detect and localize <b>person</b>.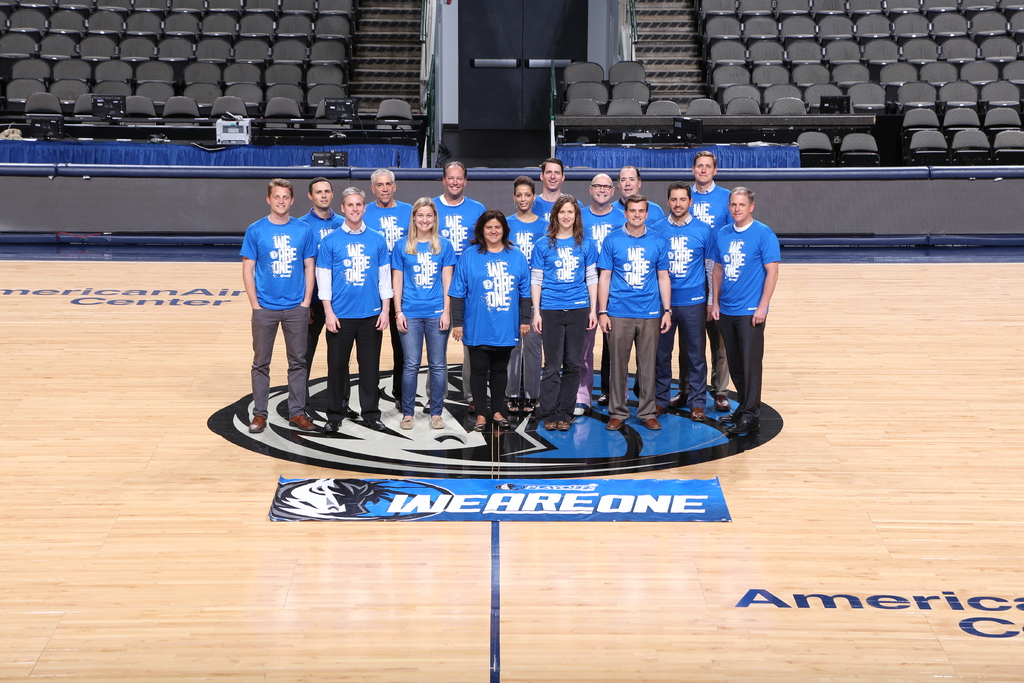
Localized at 294, 179, 346, 411.
